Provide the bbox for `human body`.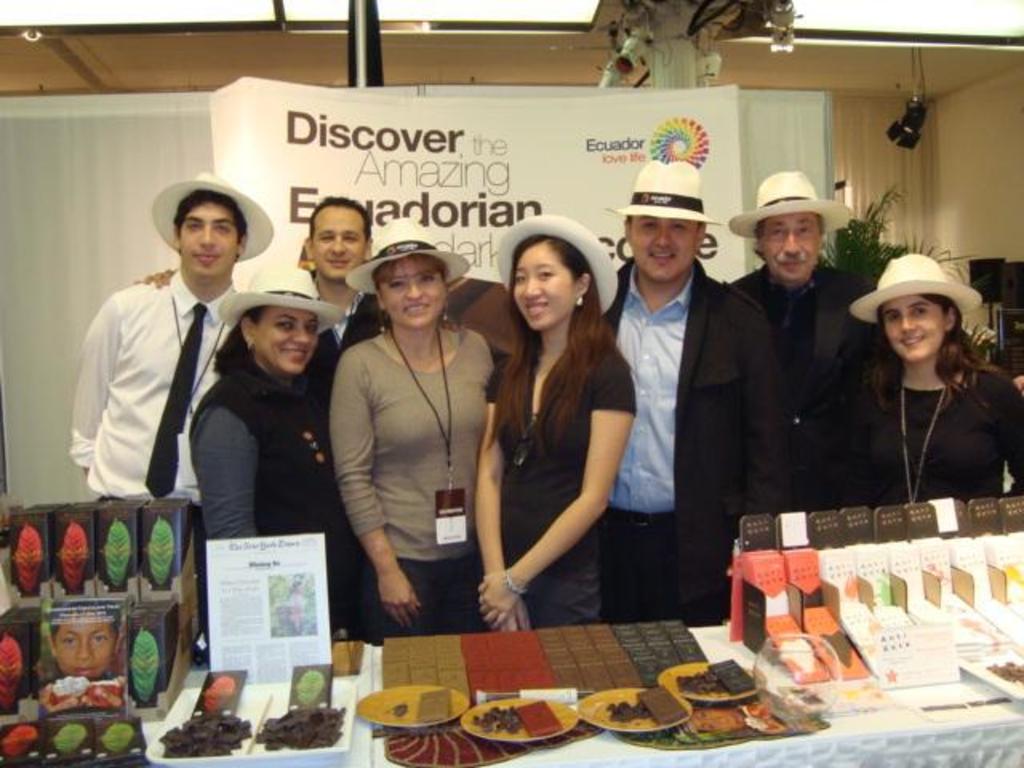
[176, 262, 346, 638].
